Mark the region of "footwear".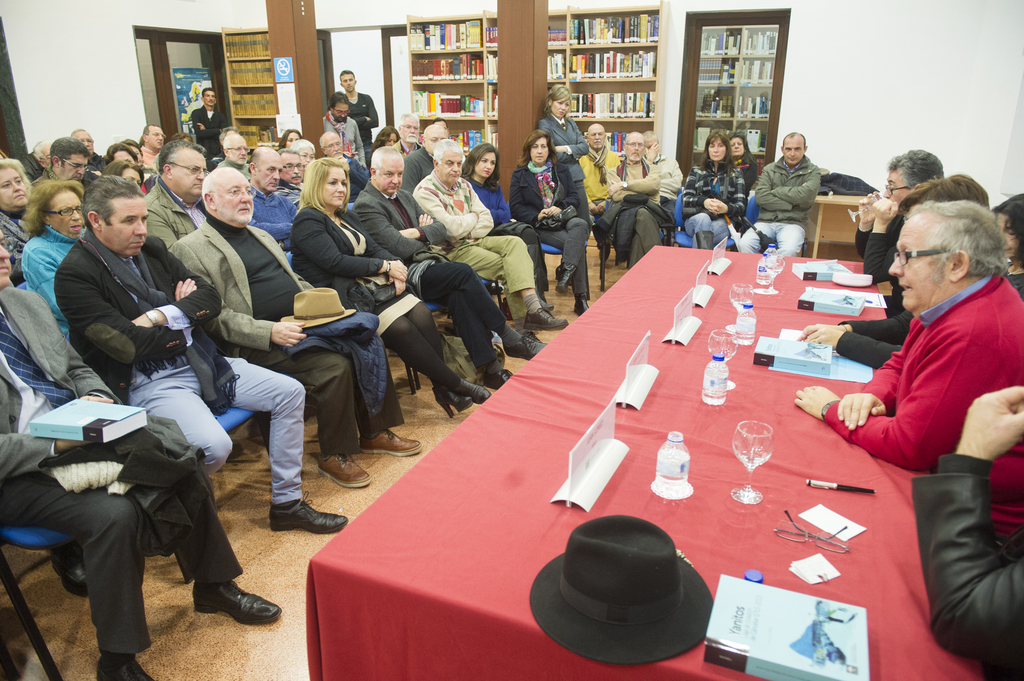
Region: box(430, 388, 472, 415).
